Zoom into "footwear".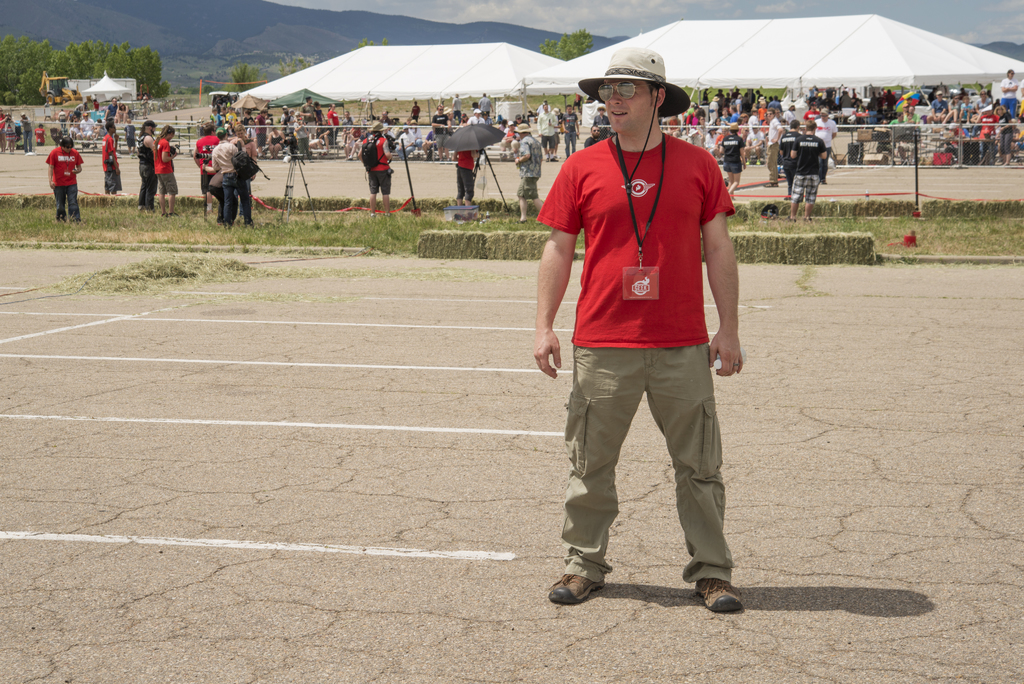
Zoom target: x1=218, y1=219, x2=227, y2=226.
